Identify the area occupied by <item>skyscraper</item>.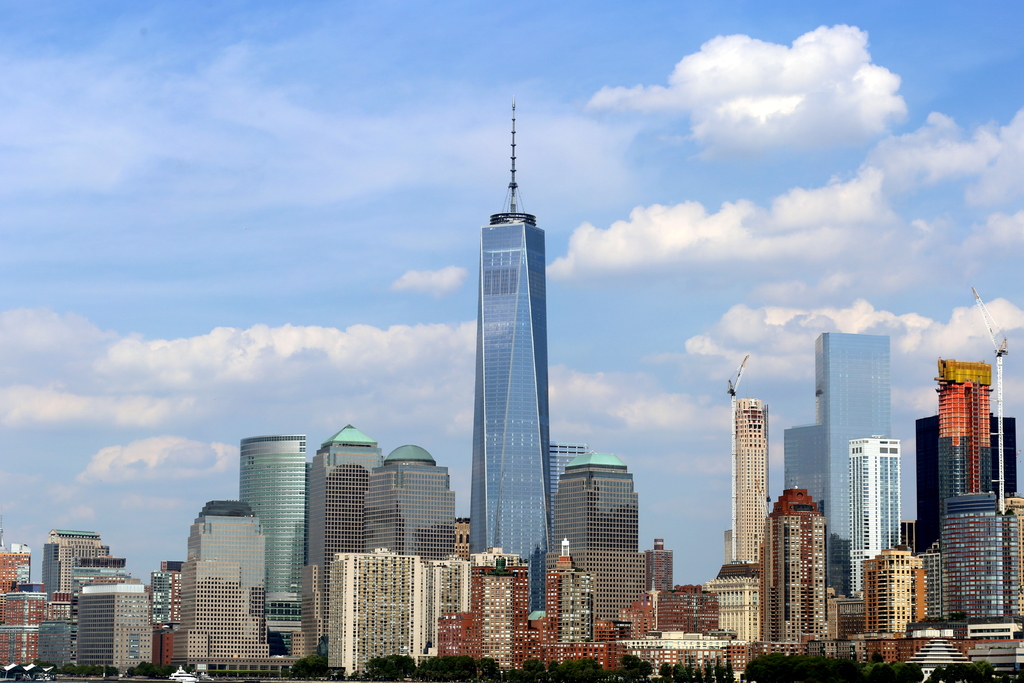
Area: rect(362, 442, 458, 571).
